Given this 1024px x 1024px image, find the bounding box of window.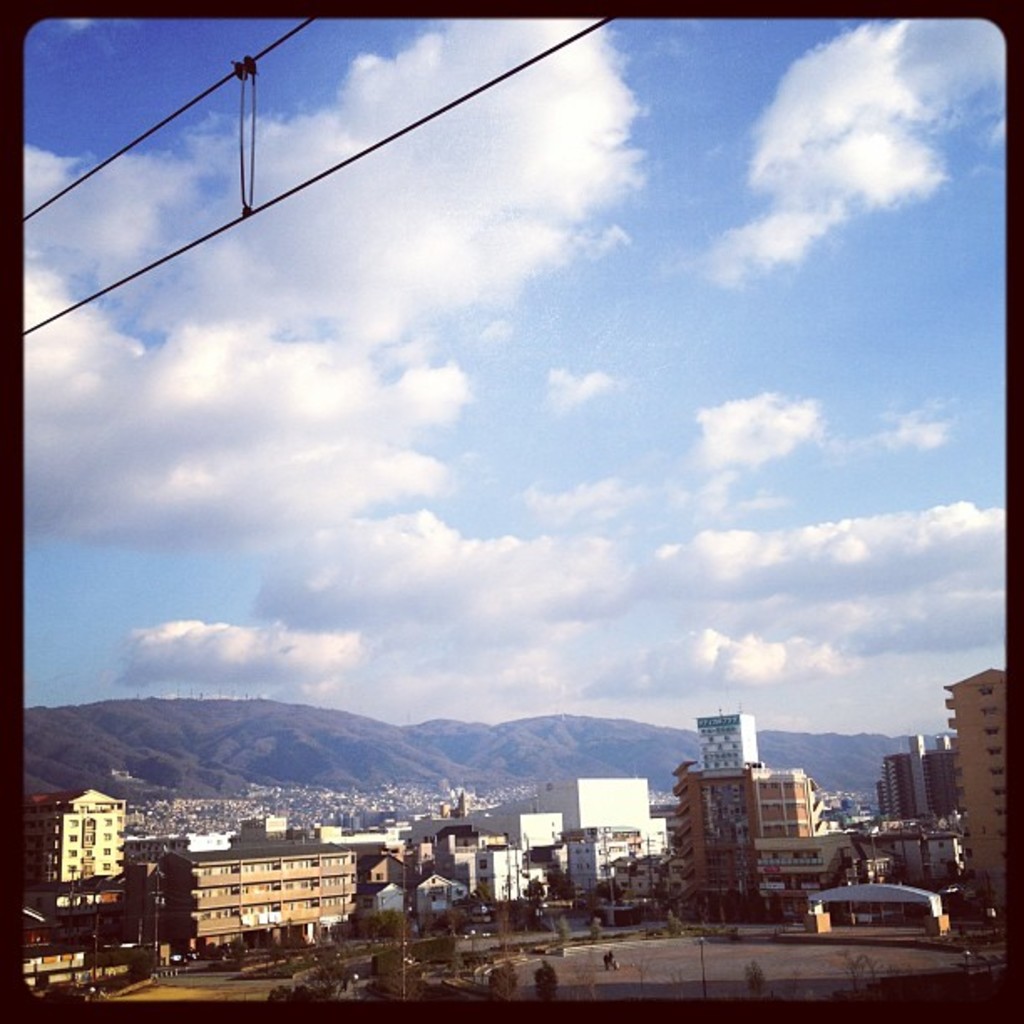
(x1=72, y1=818, x2=82, y2=827).
